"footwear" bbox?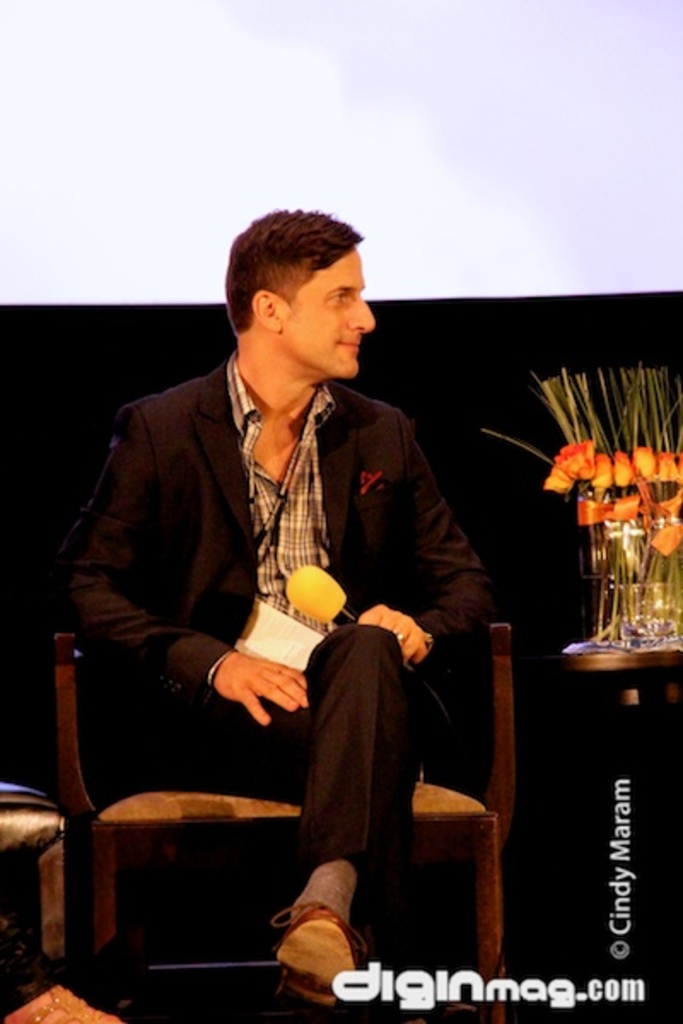
{"x1": 266, "y1": 877, "x2": 376, "y2": 1015}
